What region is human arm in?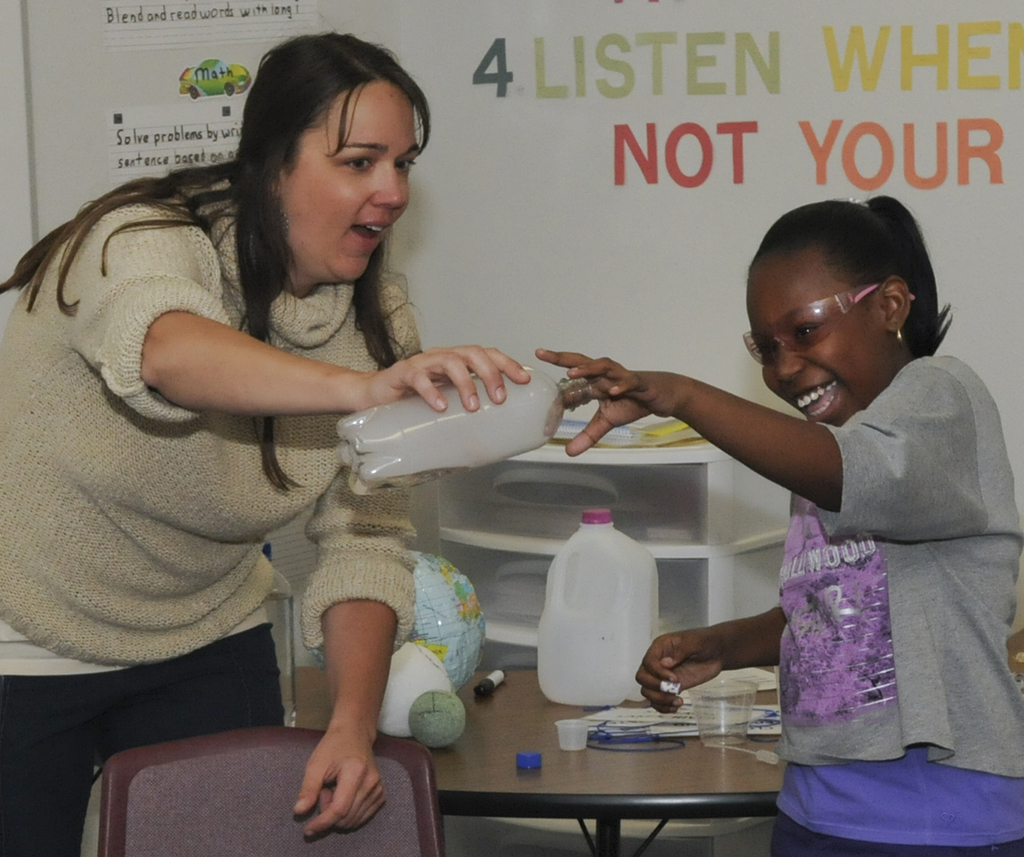
535, 351, 980, 539.
